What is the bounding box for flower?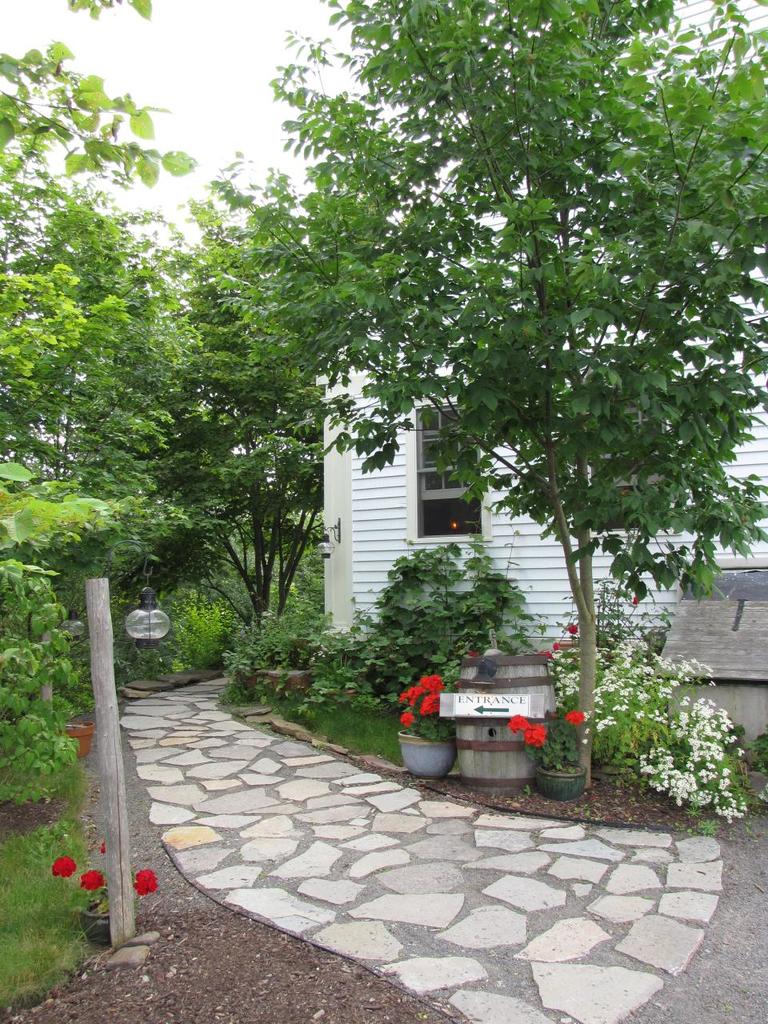
[566, 707, 582, 725].
